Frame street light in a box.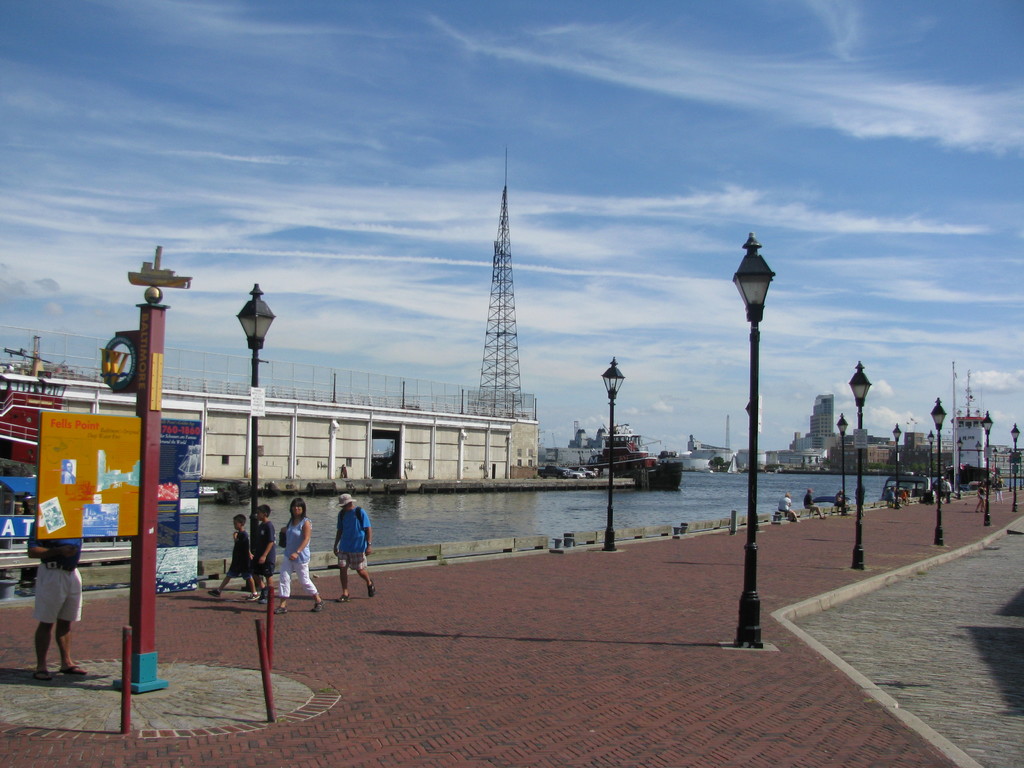
{"x1": 927, "y1": 428, "x2": 935, "y2": 505}.
